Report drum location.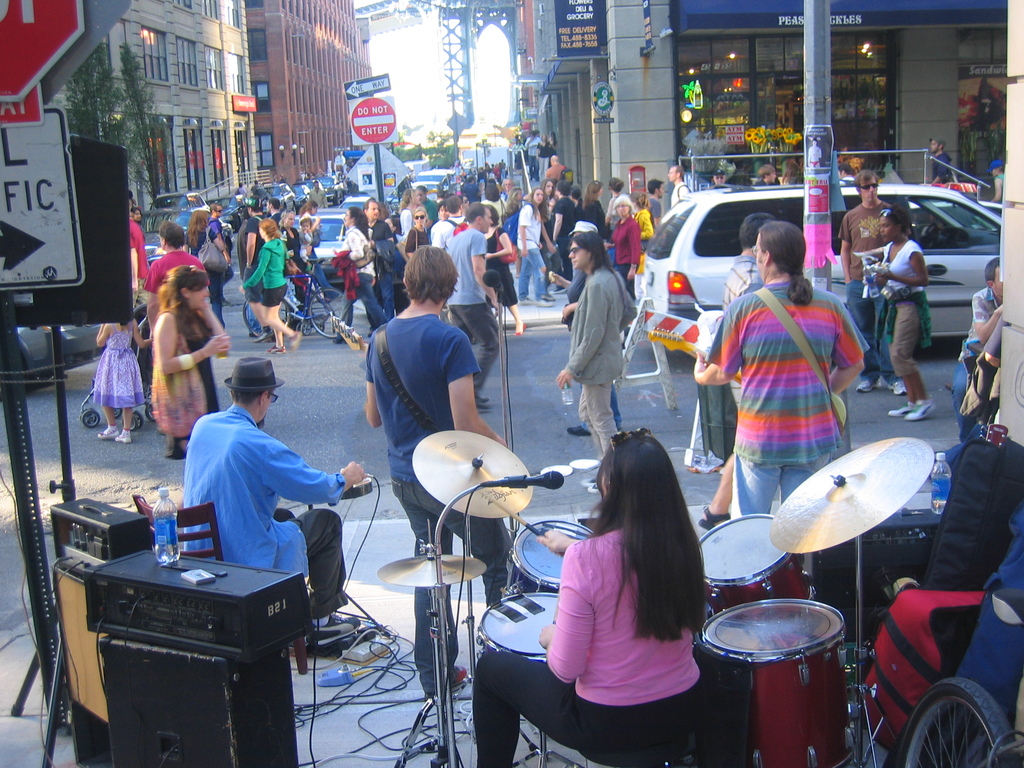
Report: box(701, 512, 819, 616).
